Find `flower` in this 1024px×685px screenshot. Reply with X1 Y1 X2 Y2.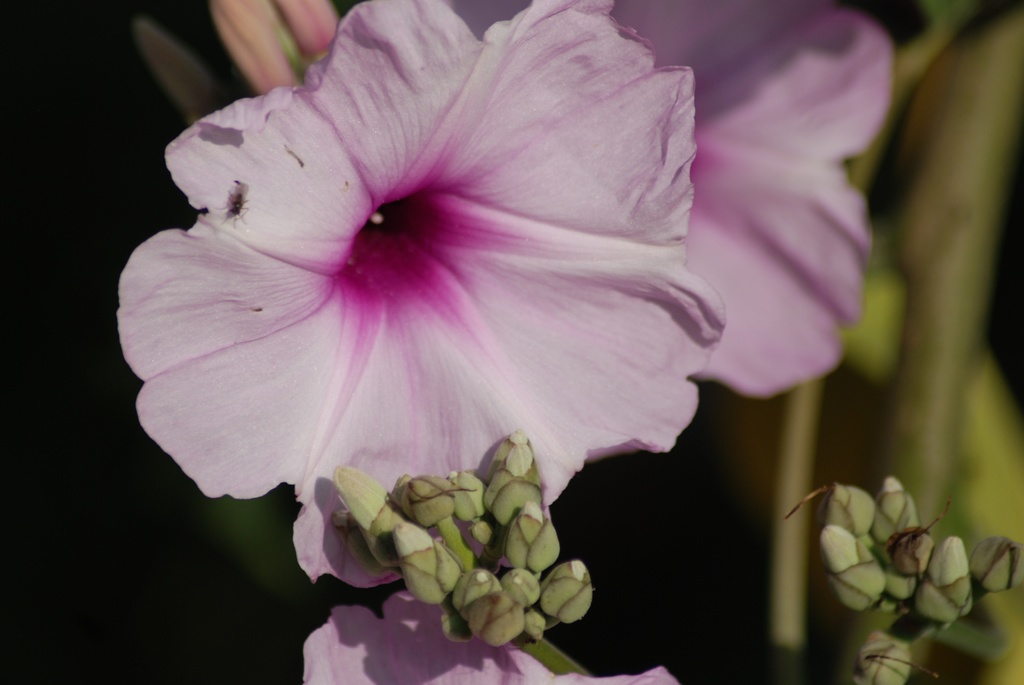
458 0 897 400.
